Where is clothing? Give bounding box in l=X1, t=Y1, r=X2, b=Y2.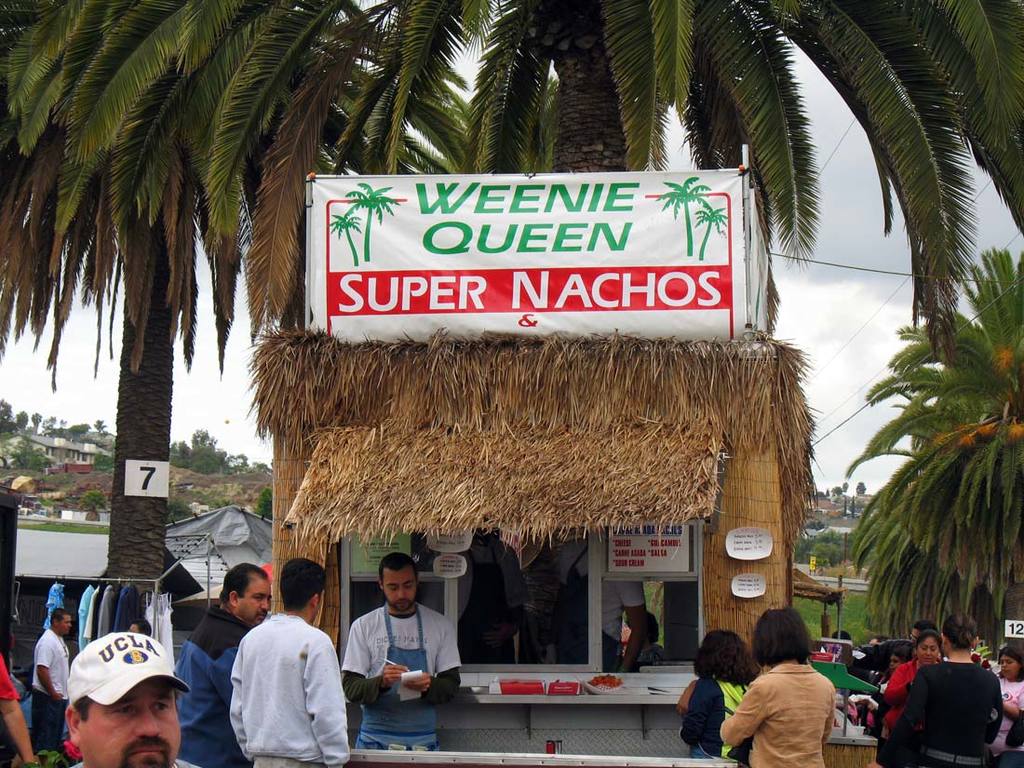
l=0, t=645, r=20, b=707.
